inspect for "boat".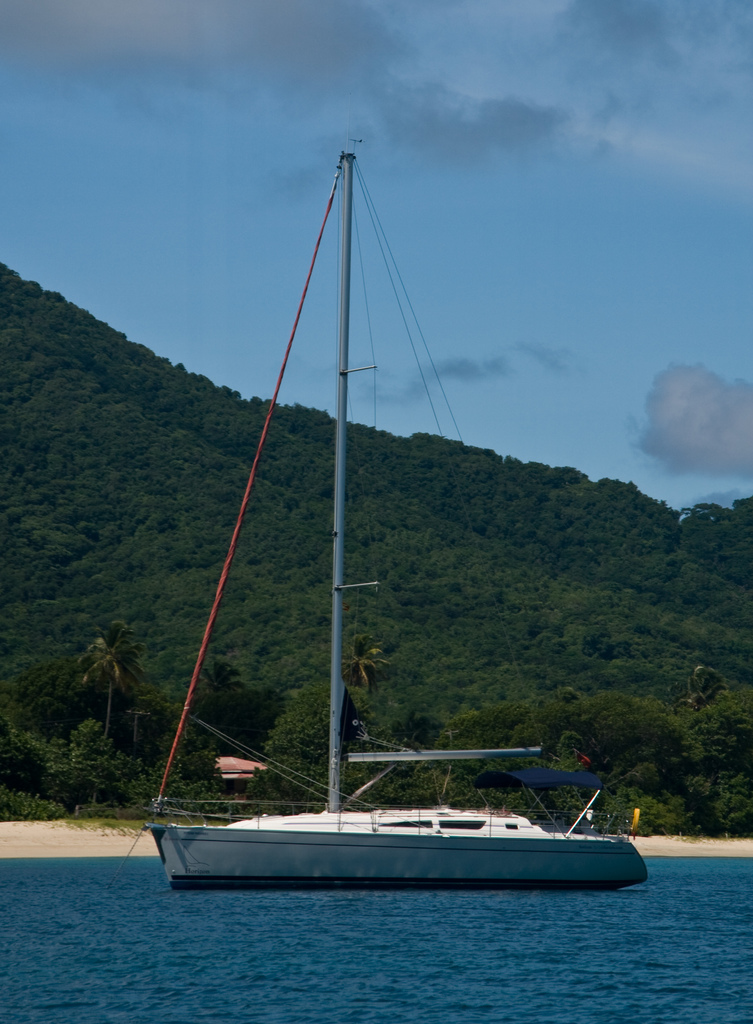
Inspection: bbox=(127, 204, 649, 906).
